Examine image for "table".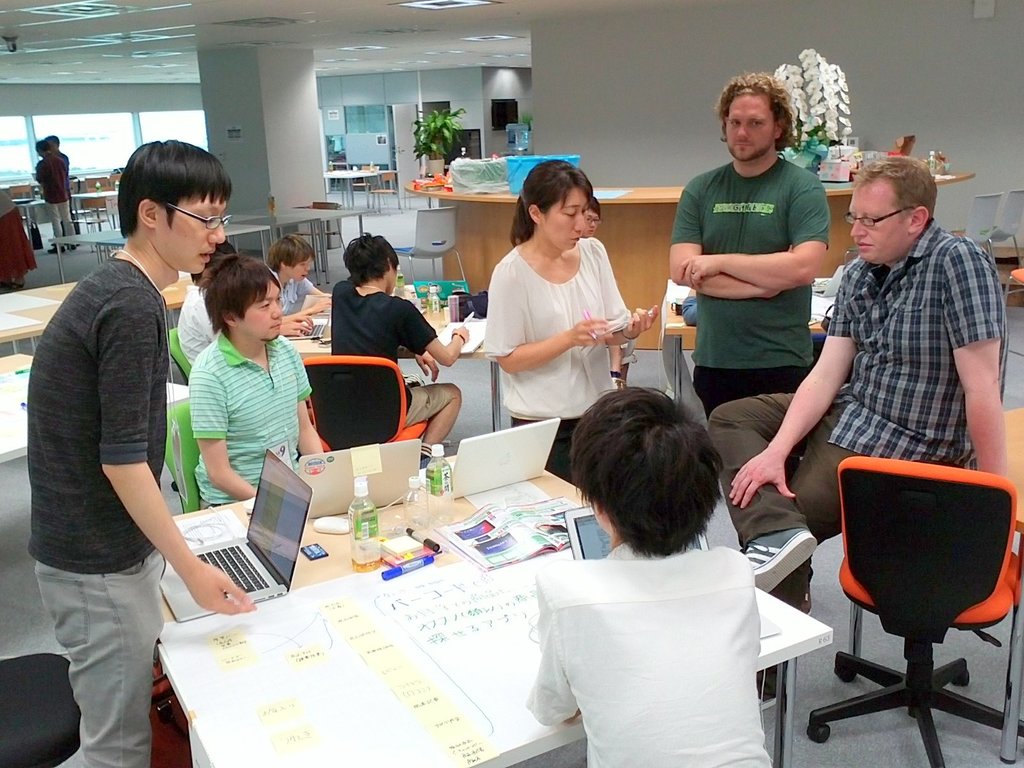
Examination result: [x1=970, y1=409, x2=1023, y2=767].
